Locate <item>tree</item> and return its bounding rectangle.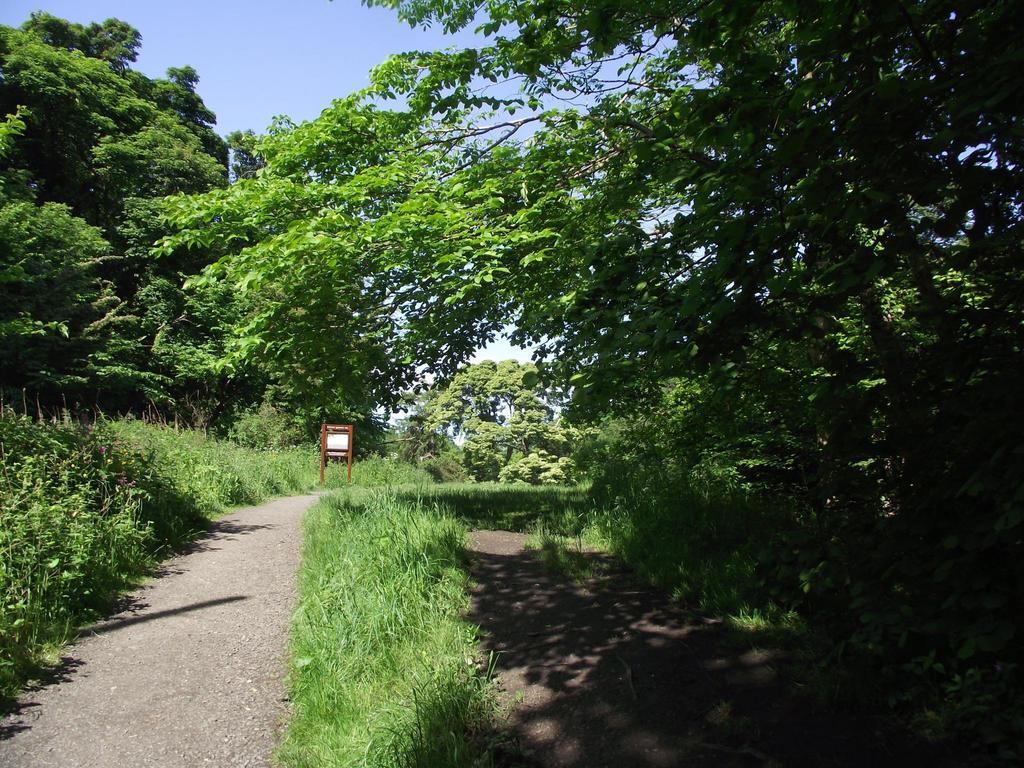
<region>143, 0, 1023, 767</region>.
